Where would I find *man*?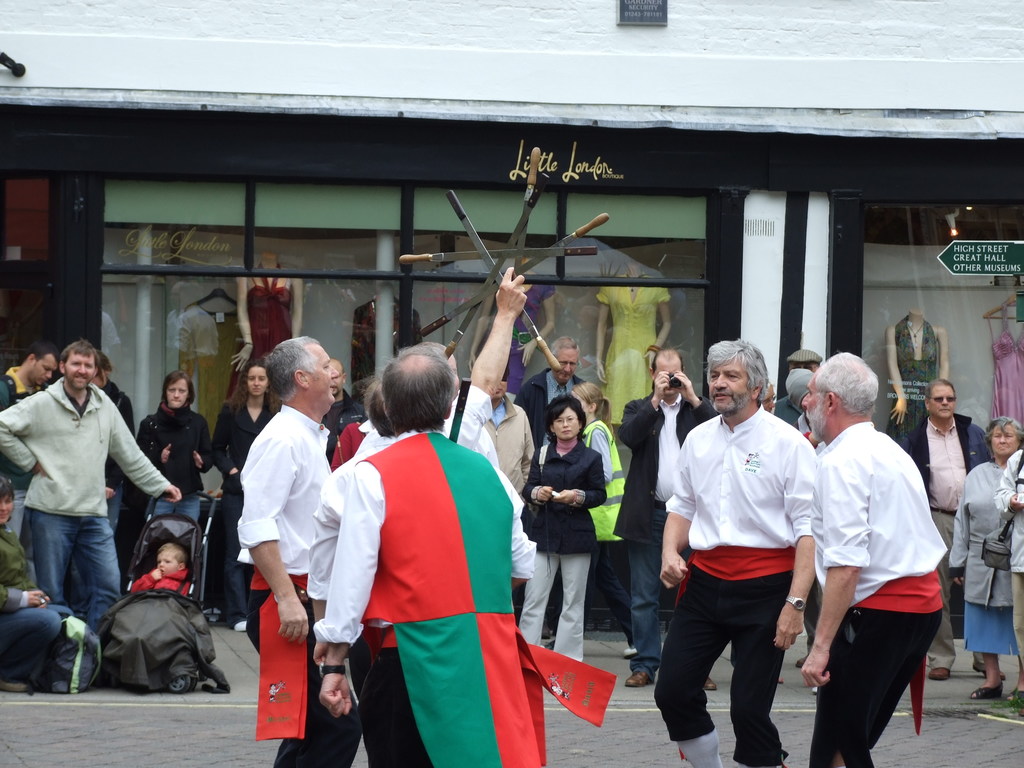
At rect(12, 341, 147, 687).
